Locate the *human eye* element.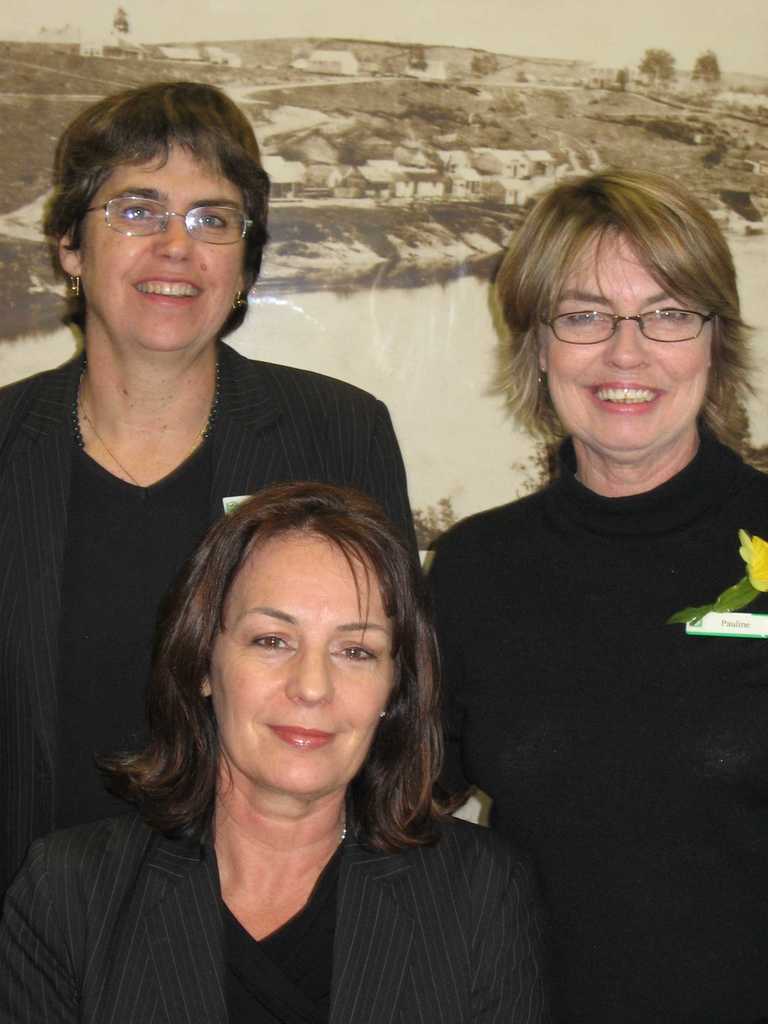
Element bbox: (x1=643, y1=303, x2=685, y2=324).
